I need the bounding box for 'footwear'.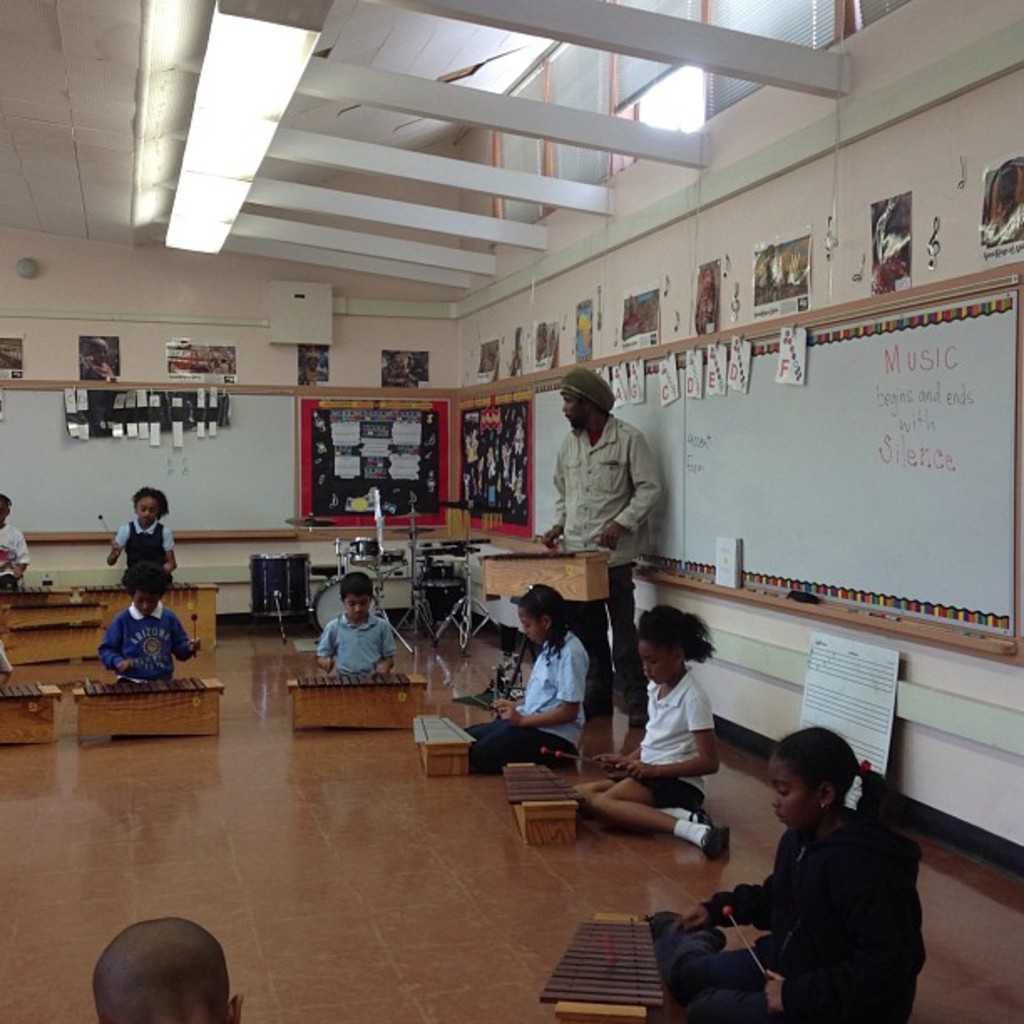
Here it is: locate(701, 823, 735, 868).
